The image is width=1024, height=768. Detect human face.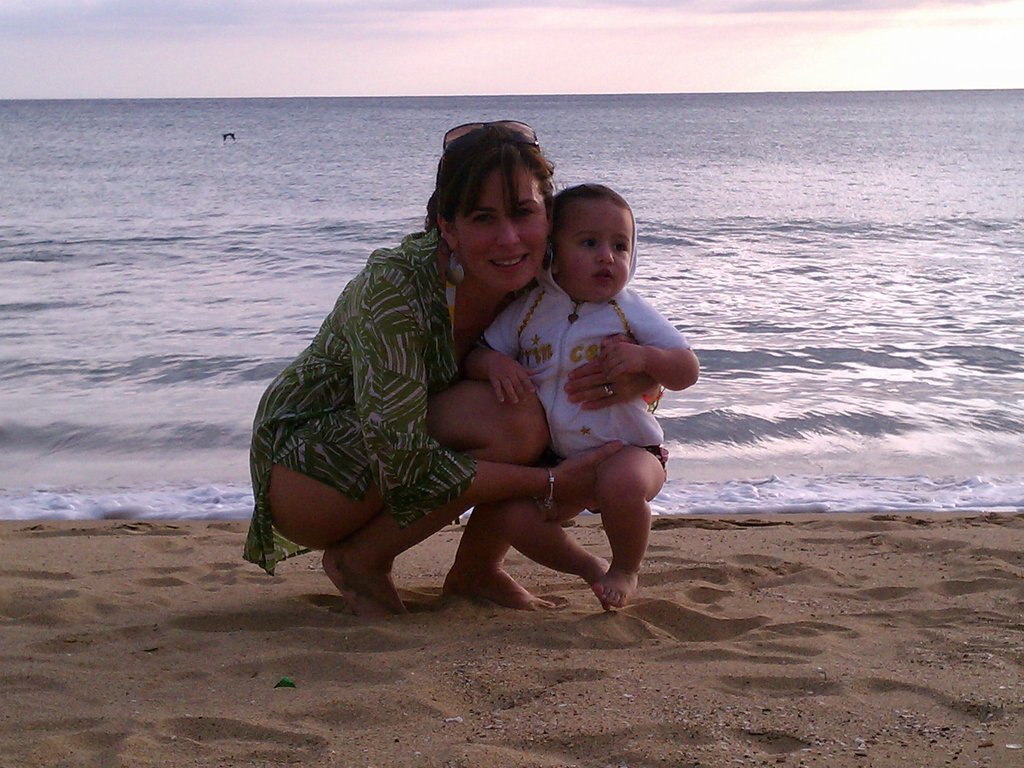
Detection: box=[552, 195, 626, 303].
